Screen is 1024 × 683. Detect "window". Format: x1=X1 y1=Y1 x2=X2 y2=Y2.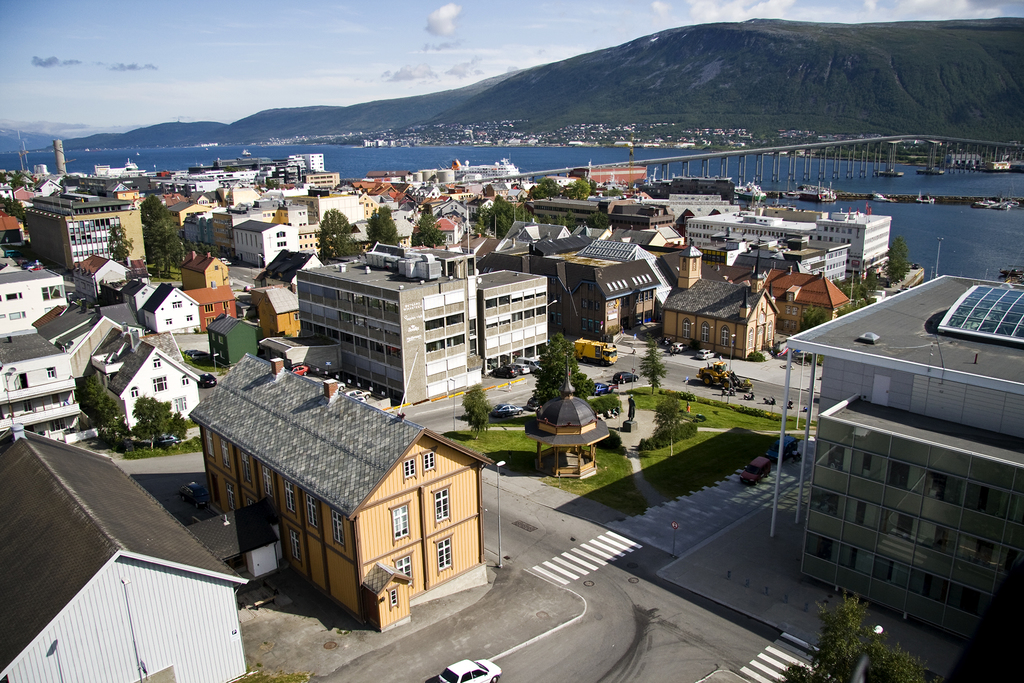
x1=767 y1=323 x2=774 y2=340.
